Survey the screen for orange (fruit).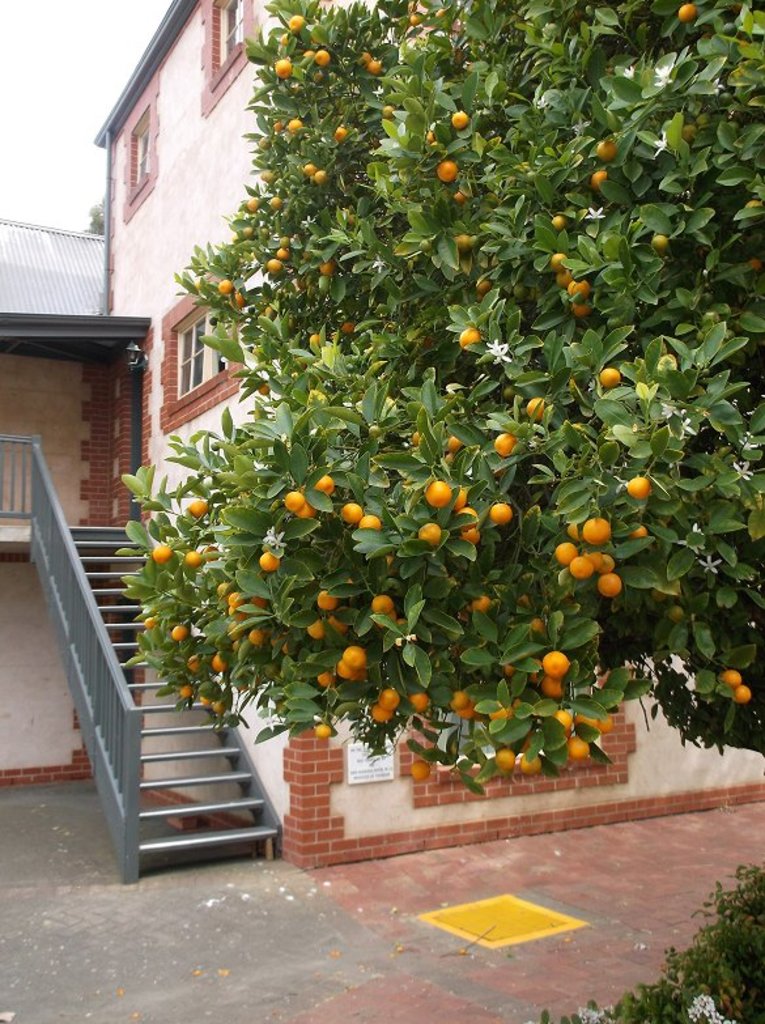
Survey found: select_region(271, 9, 298, 31).
